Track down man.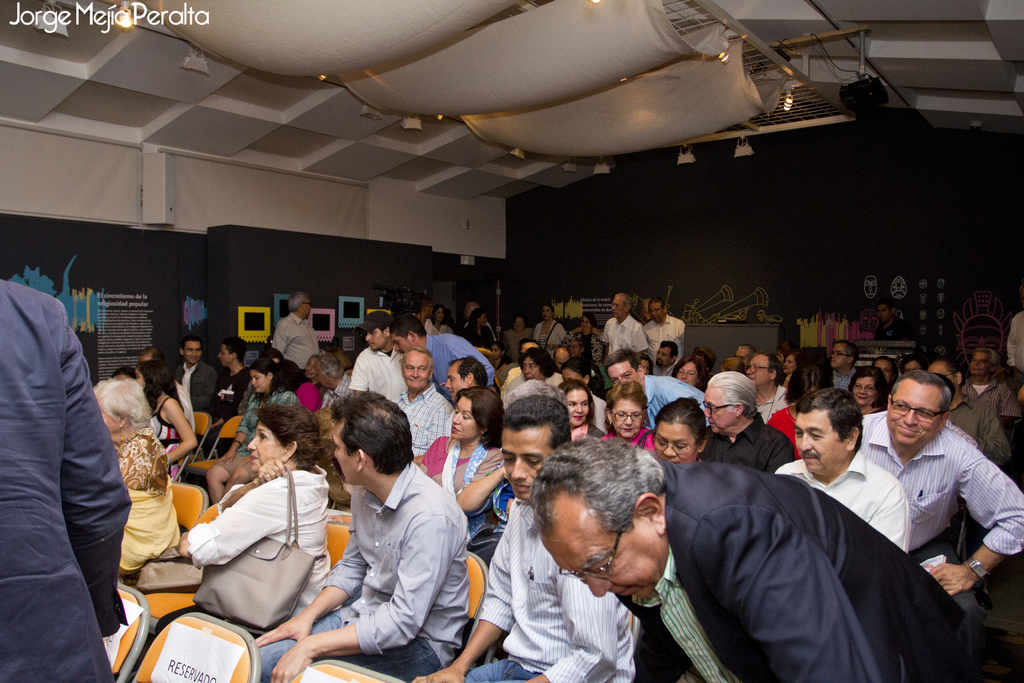
Tracked to bbox(0, 279, 129, 682).
